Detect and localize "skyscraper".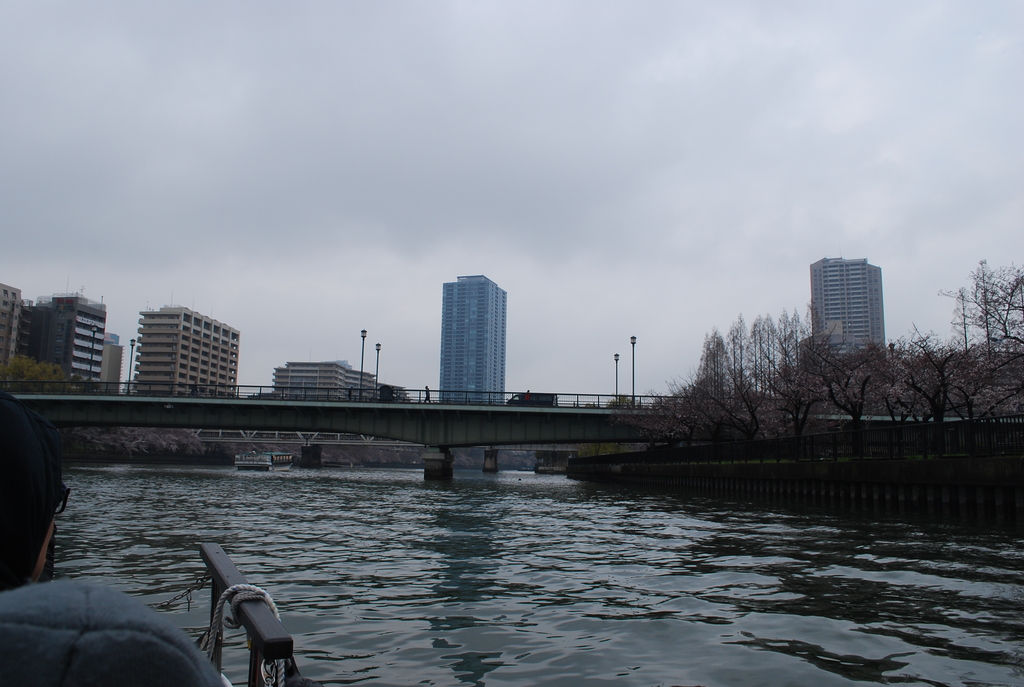
Localized at (x1=803, y1=243, x2=899, y2=359).
